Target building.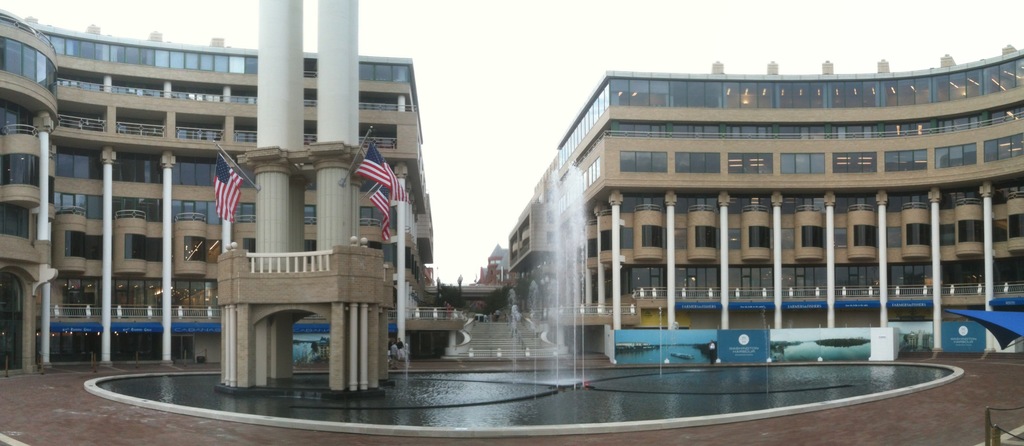
Target region: 1/12/433/369.
